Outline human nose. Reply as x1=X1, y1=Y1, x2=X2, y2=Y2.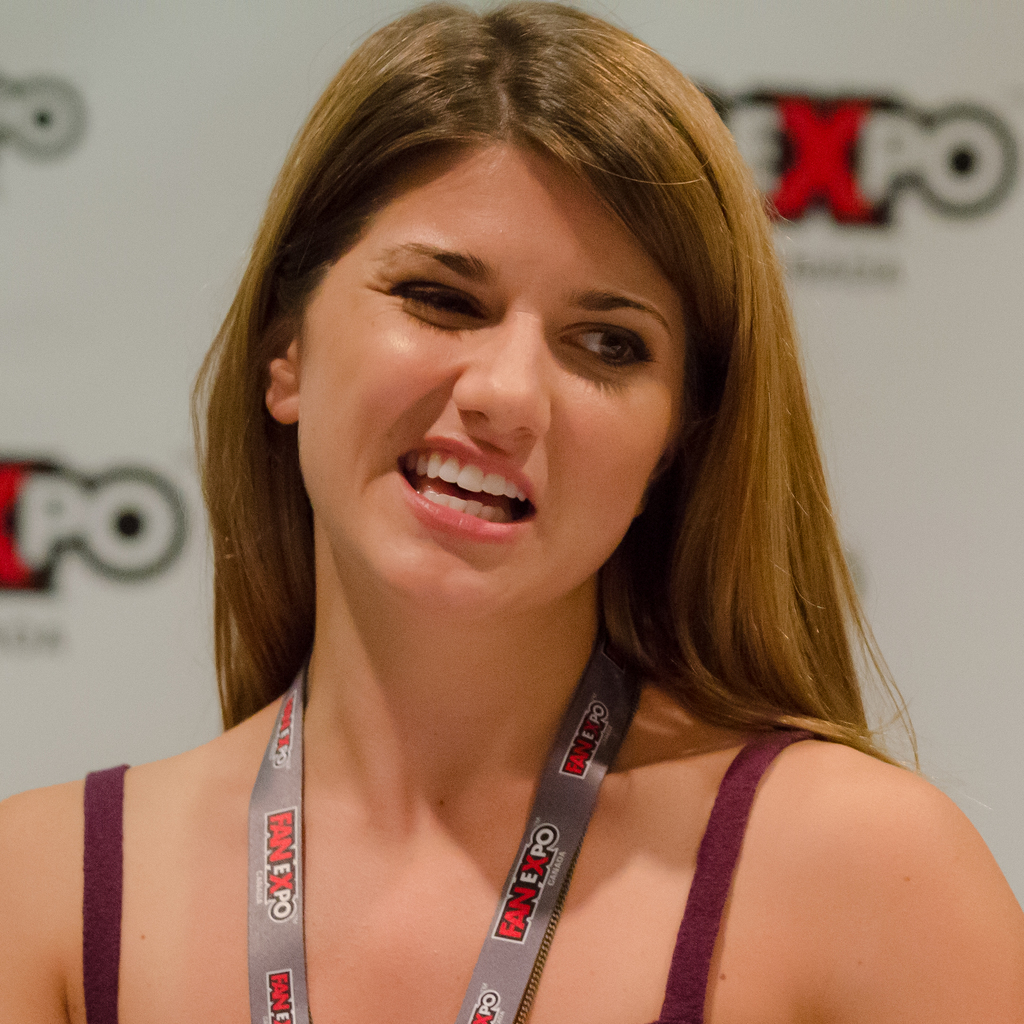
x1=453, y1=298, x2=552, y2=439.
